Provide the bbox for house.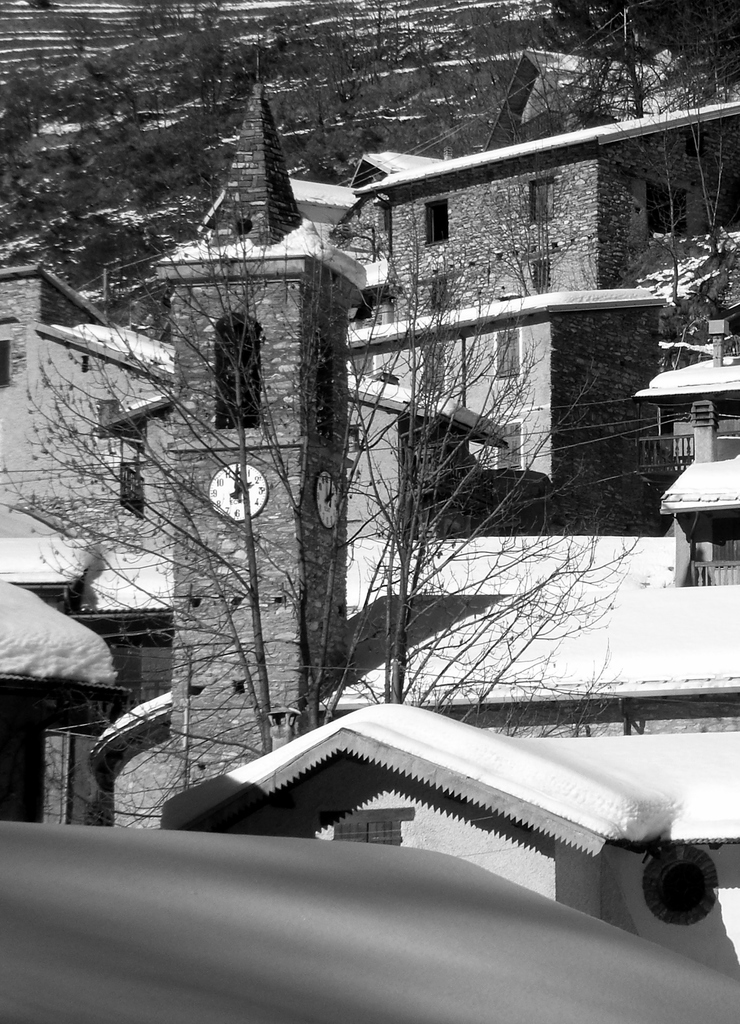
(x1=145, y1=713, x2=739, y2=998).
